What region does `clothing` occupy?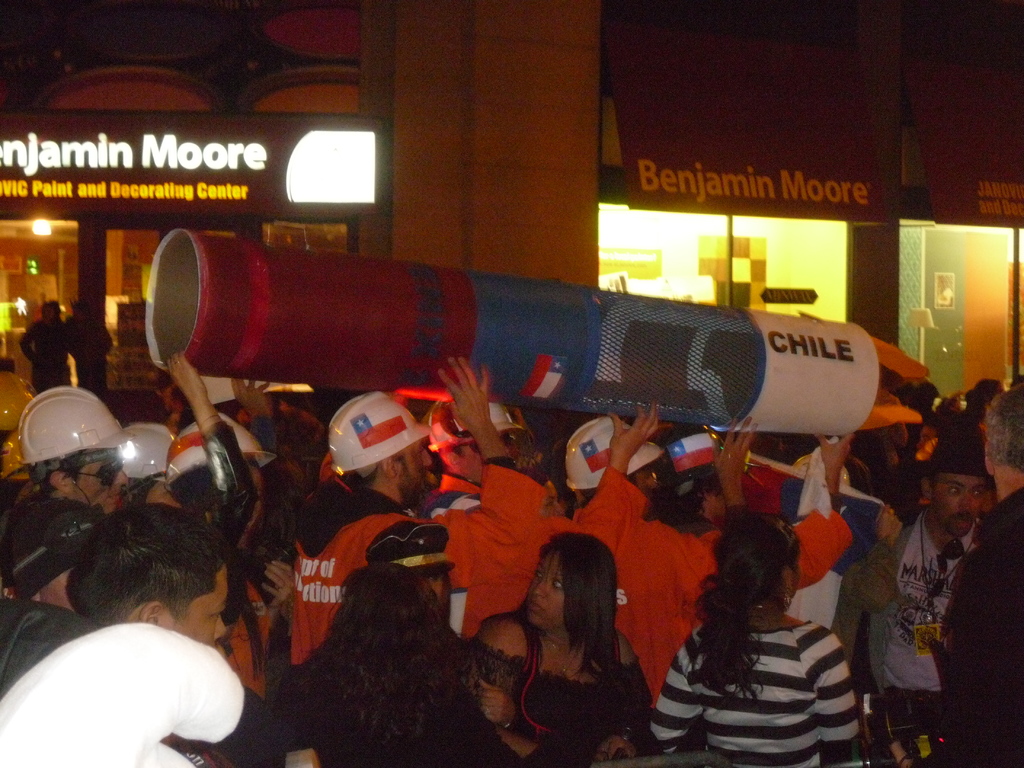
932, 486, 1022, 767.
